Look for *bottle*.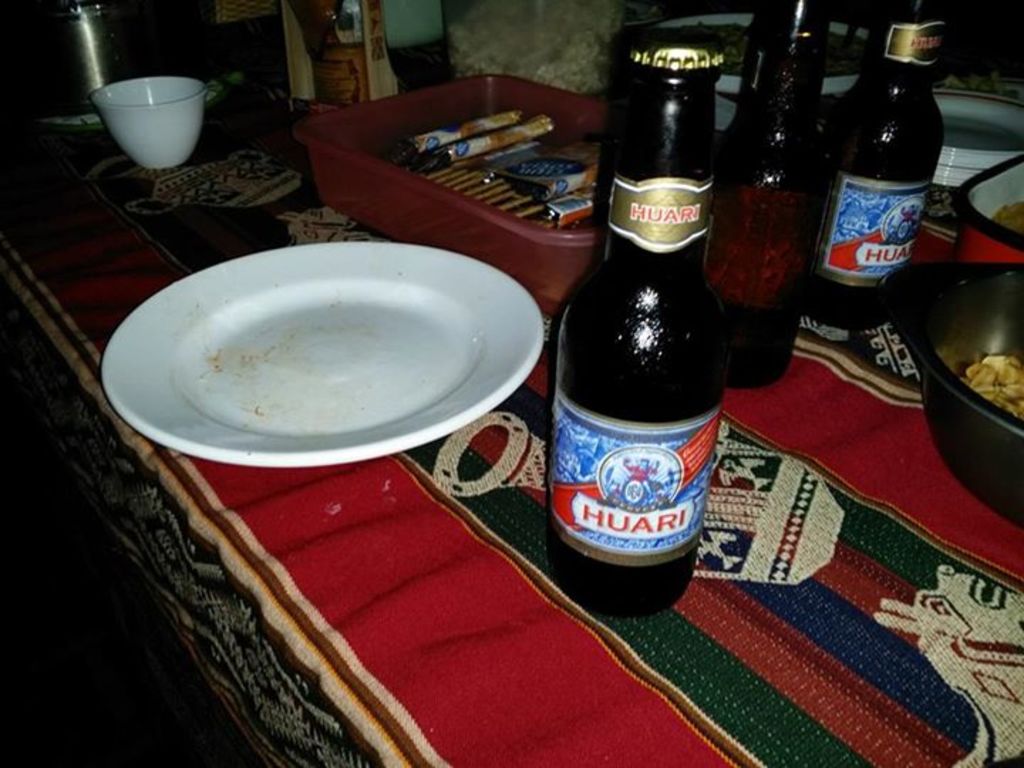
Found: locate(811, 0, 951, 326).
